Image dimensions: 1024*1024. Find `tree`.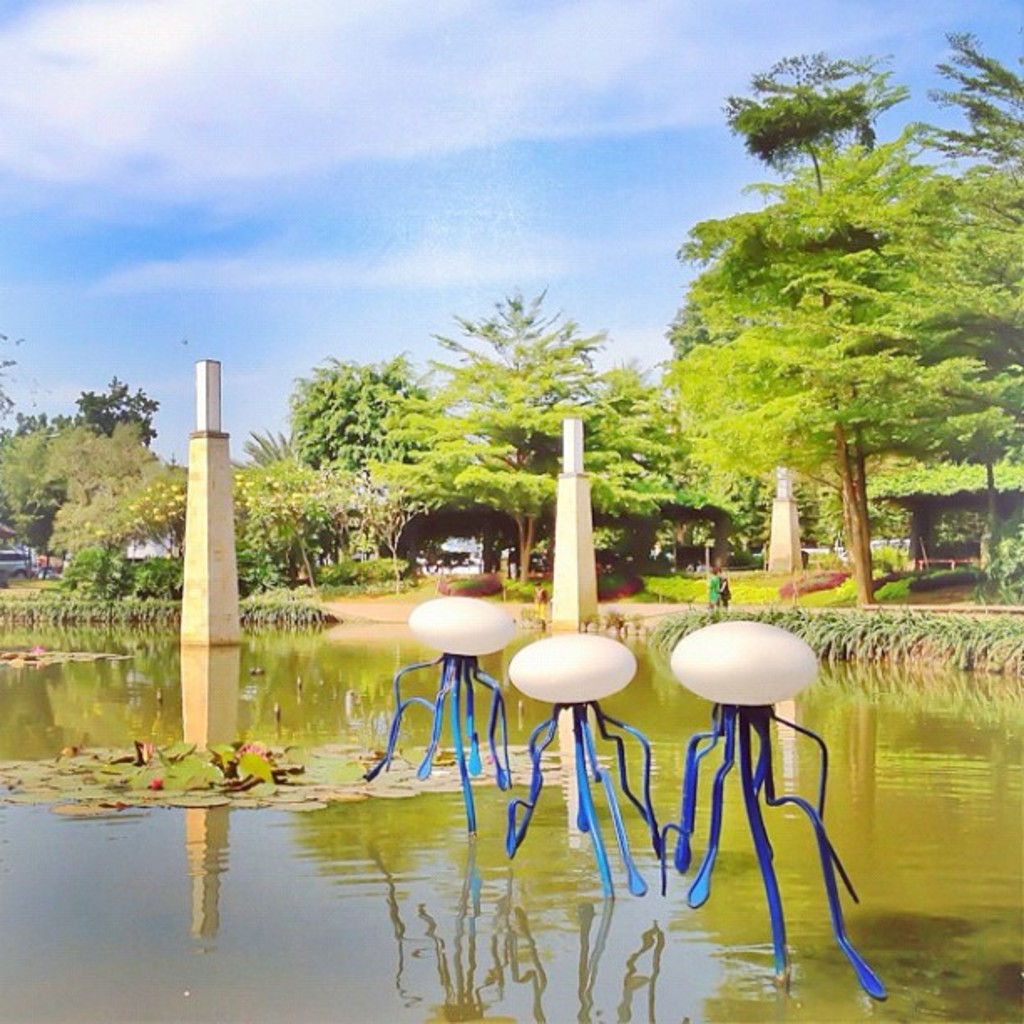
pyautogui.locateOnScreen(430, 294, 666, 582).
